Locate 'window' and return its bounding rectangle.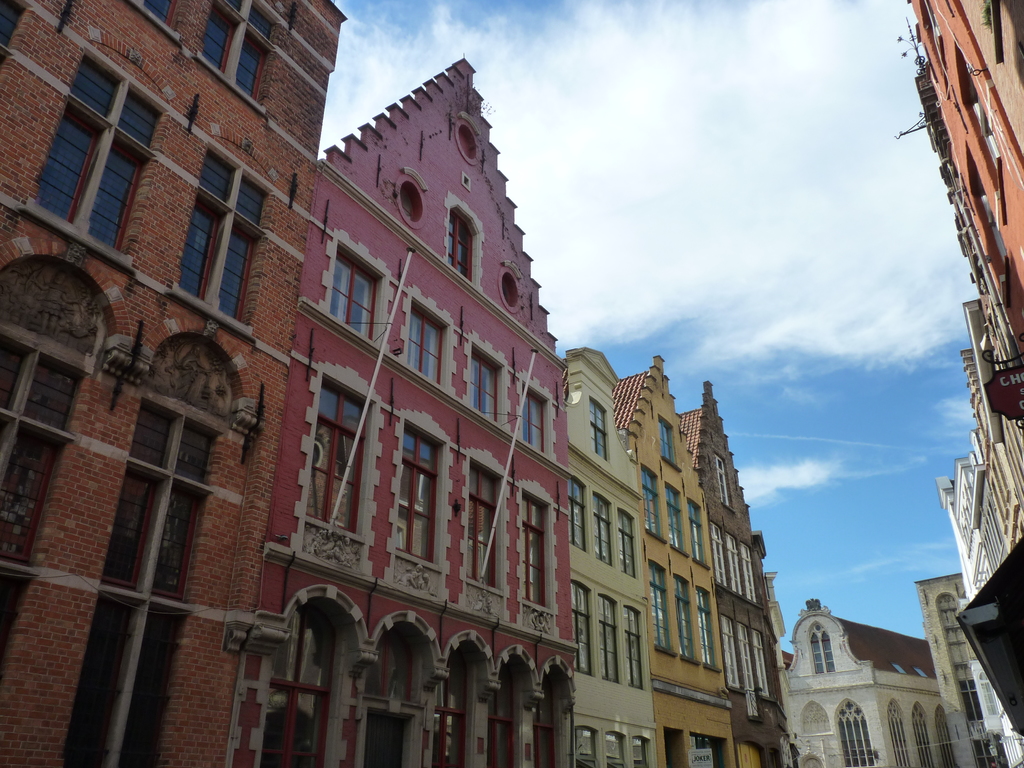
326 238 388 346.
